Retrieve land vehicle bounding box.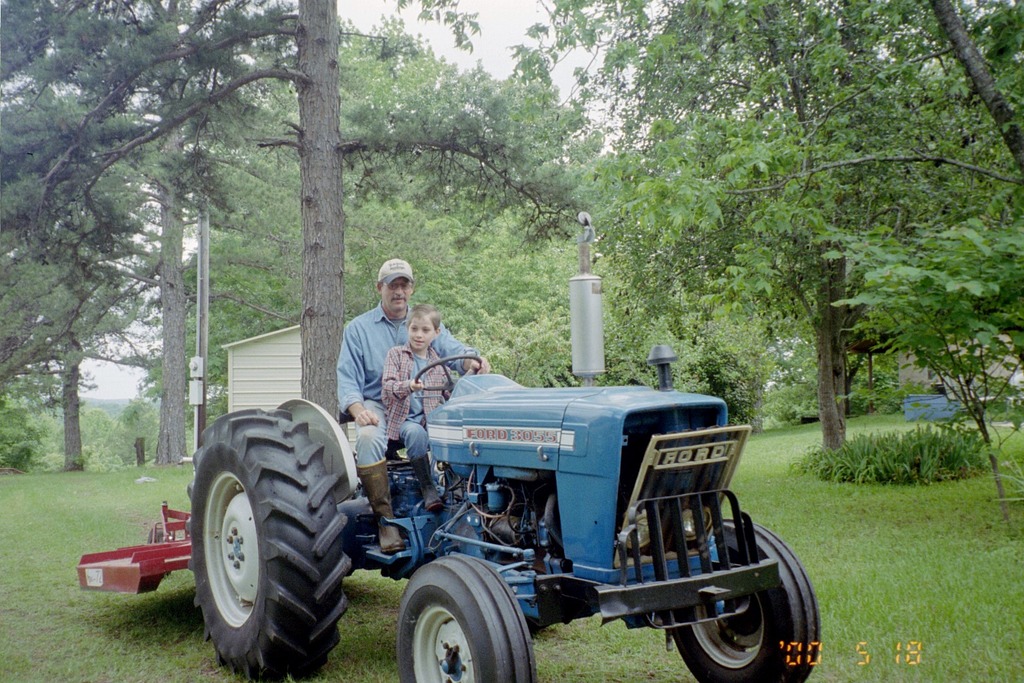
Bounding box: 78:352:821:682.
